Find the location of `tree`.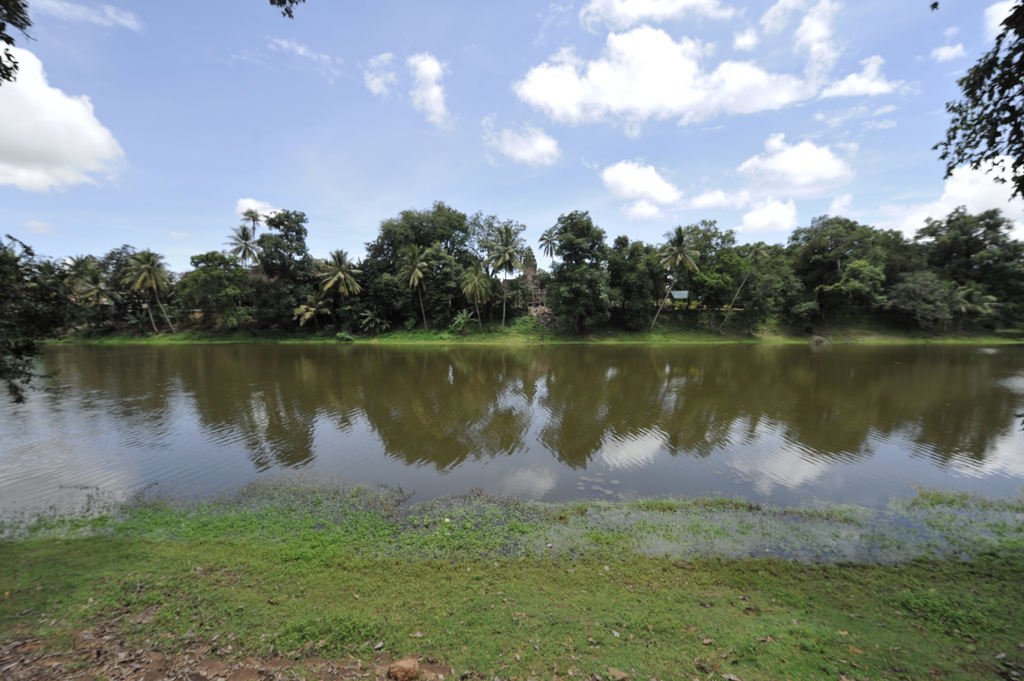
Location: BBox(922, 0, 1022, 200).
